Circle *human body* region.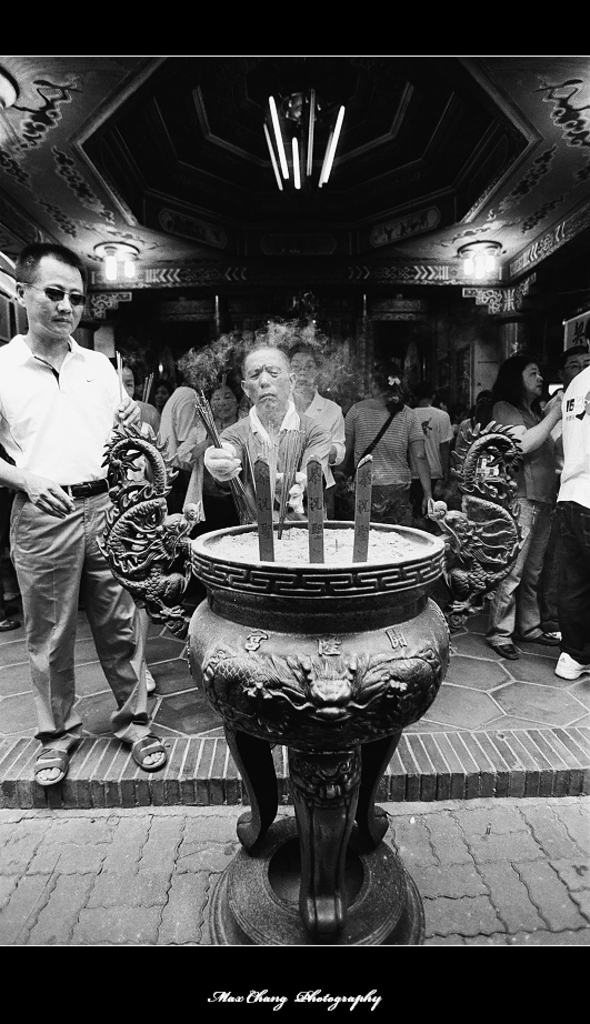
Region: bbox=(0, 335, 147, 785).
